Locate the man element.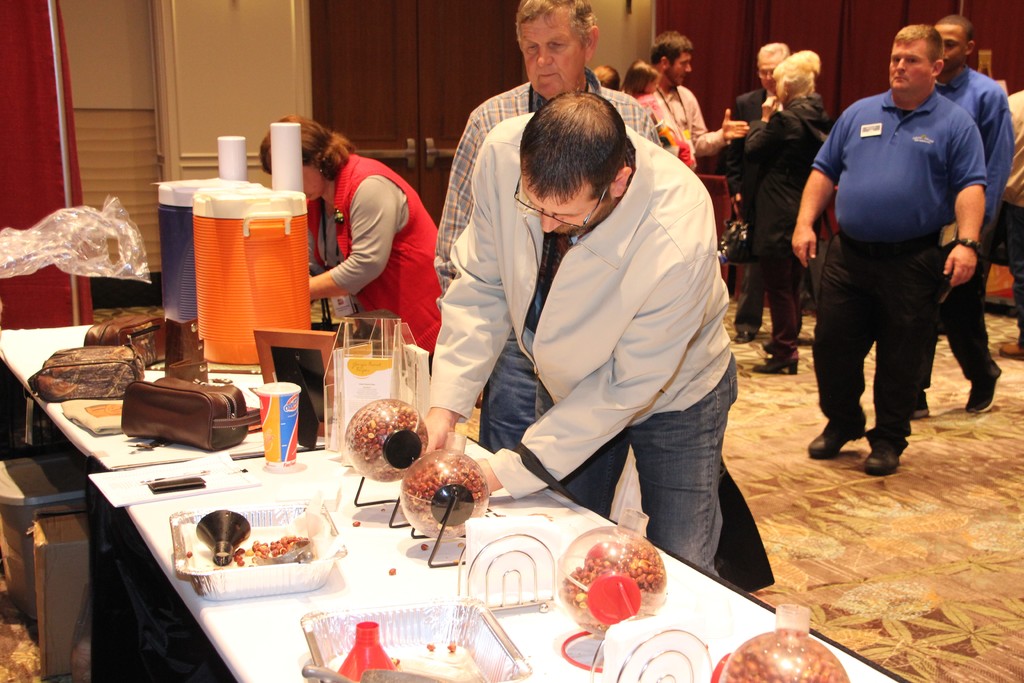
Element bbox: {"left": 788, "top": 24, "right": 988, "bottom": 495}.
